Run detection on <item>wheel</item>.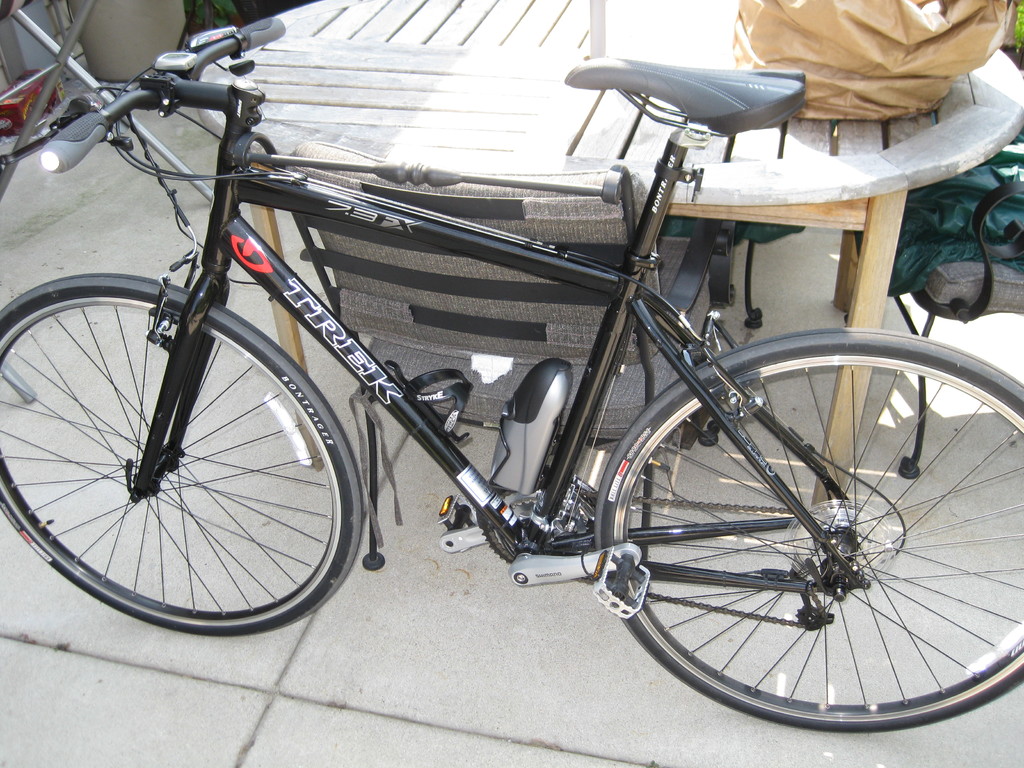
Result: 592, 329, 1003, 742.
